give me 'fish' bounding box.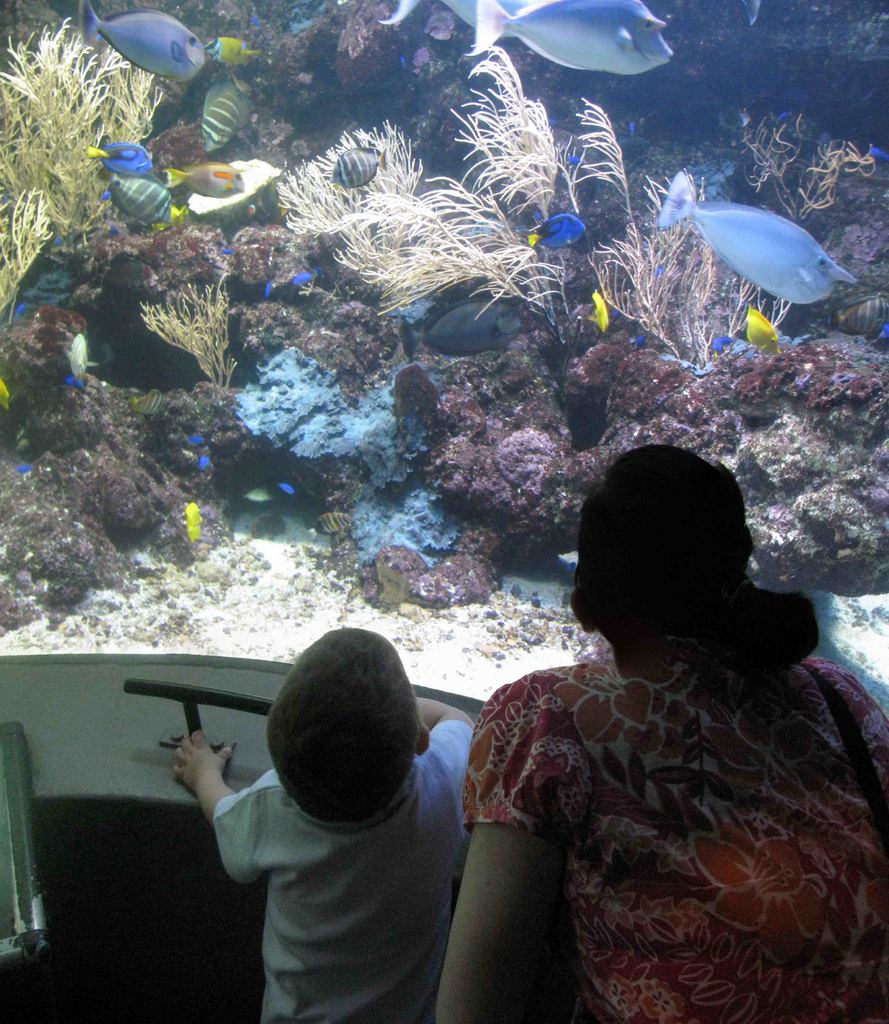
select_region(19, 466, 33, 473).
